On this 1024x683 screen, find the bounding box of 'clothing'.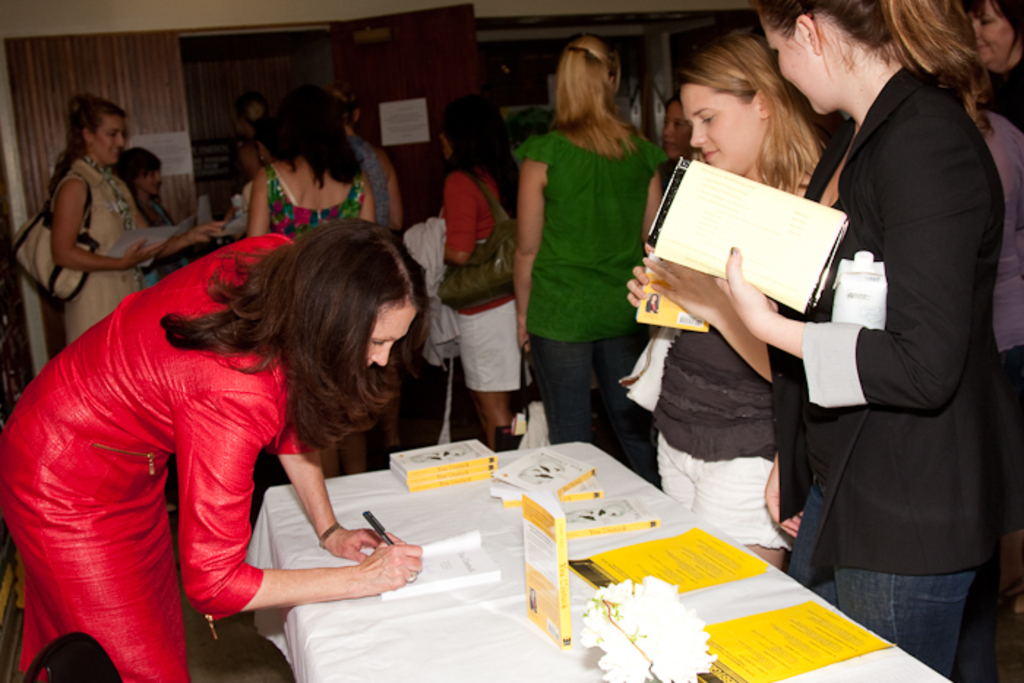
Bounding box: l=652, t=161, r=682, b=203.
